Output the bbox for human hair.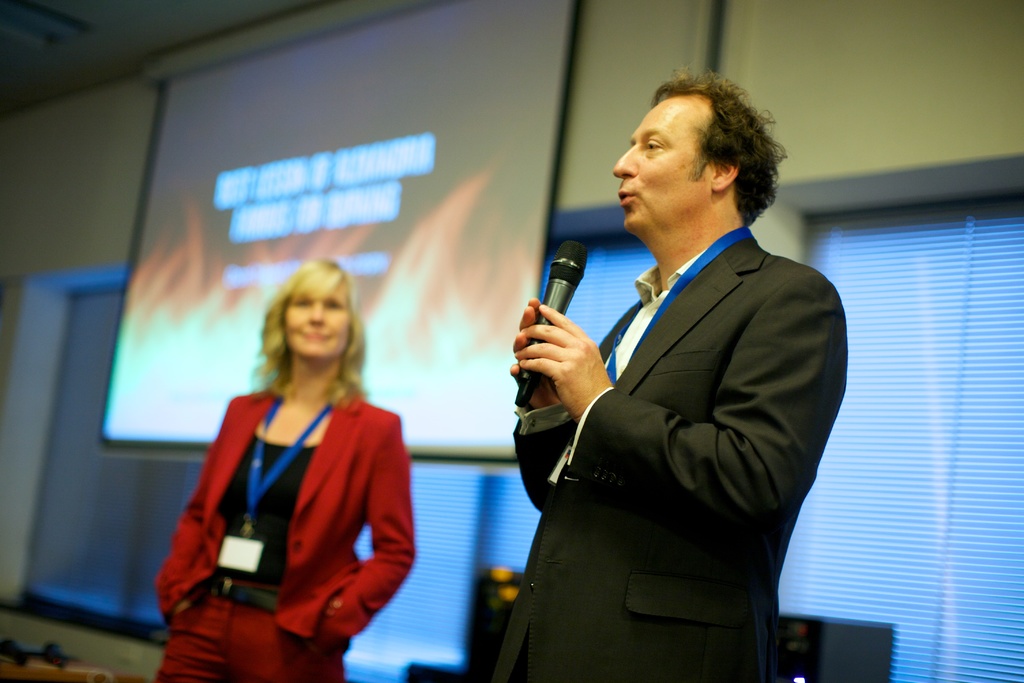
[left=248, top=267, right=367, bottom=425].
